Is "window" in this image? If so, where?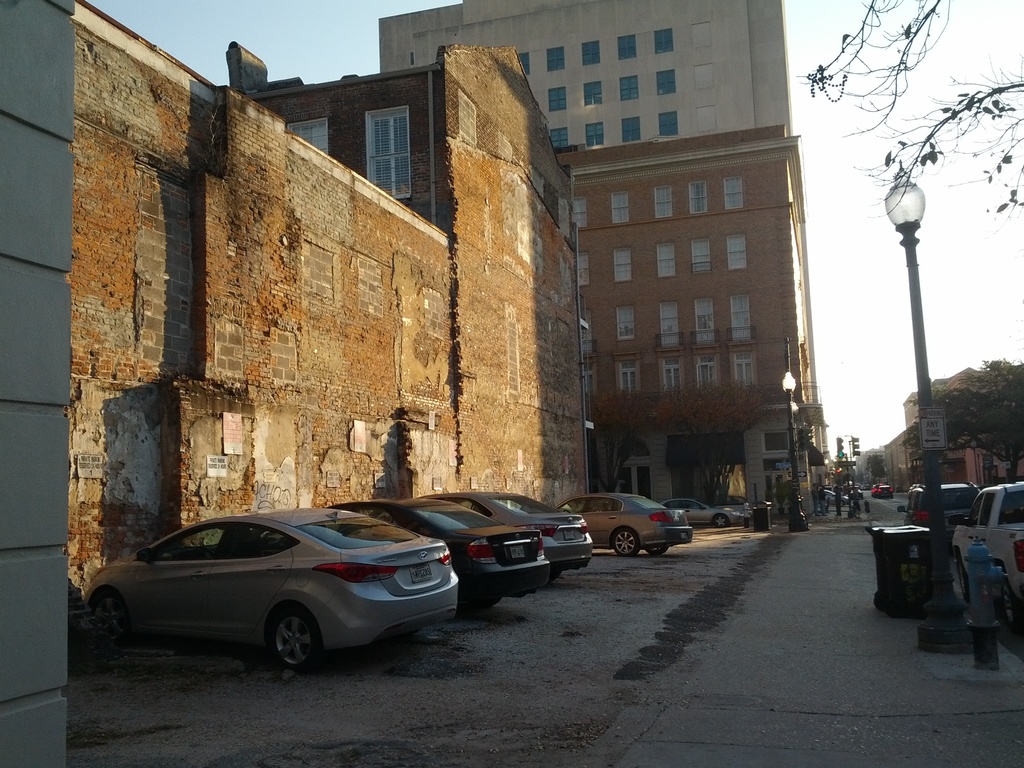
Yes, at 653 70 677 98.
